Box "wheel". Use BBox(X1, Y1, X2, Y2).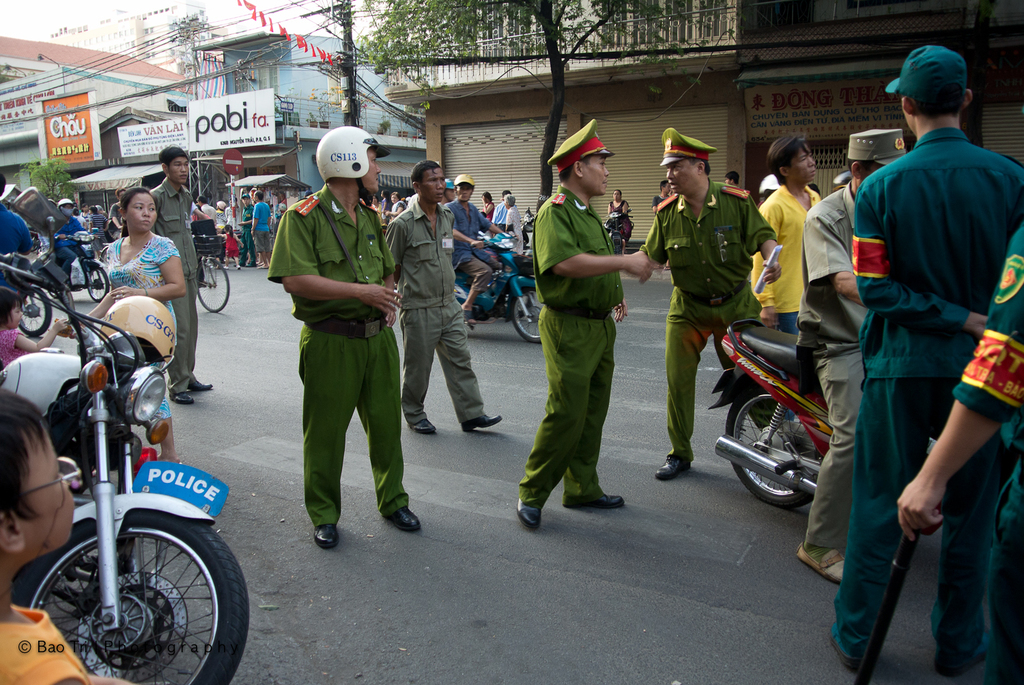
BBox(197, 256, 229, 314).
